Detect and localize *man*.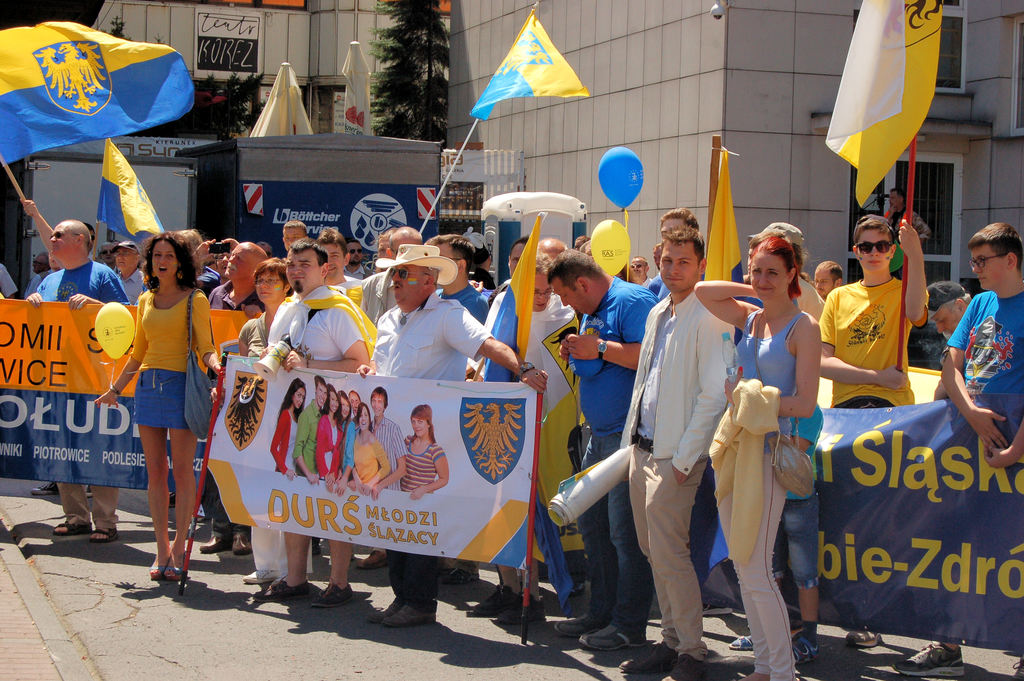
Localized at crop(97, 241, 122, 277).
